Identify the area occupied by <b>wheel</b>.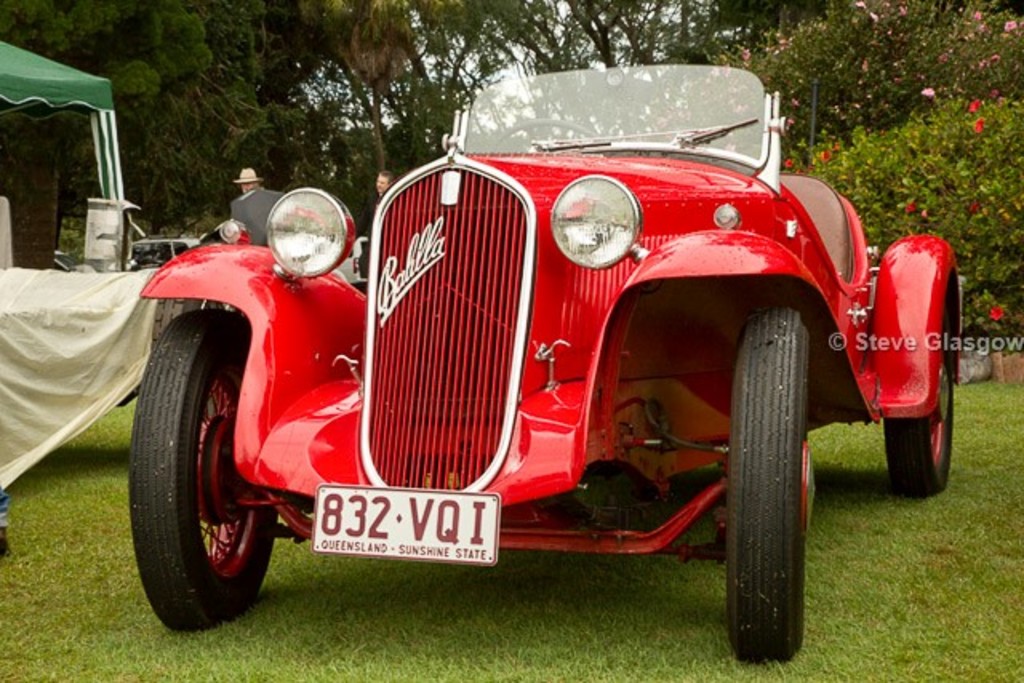
Area: (880, 283, 952, 496).
